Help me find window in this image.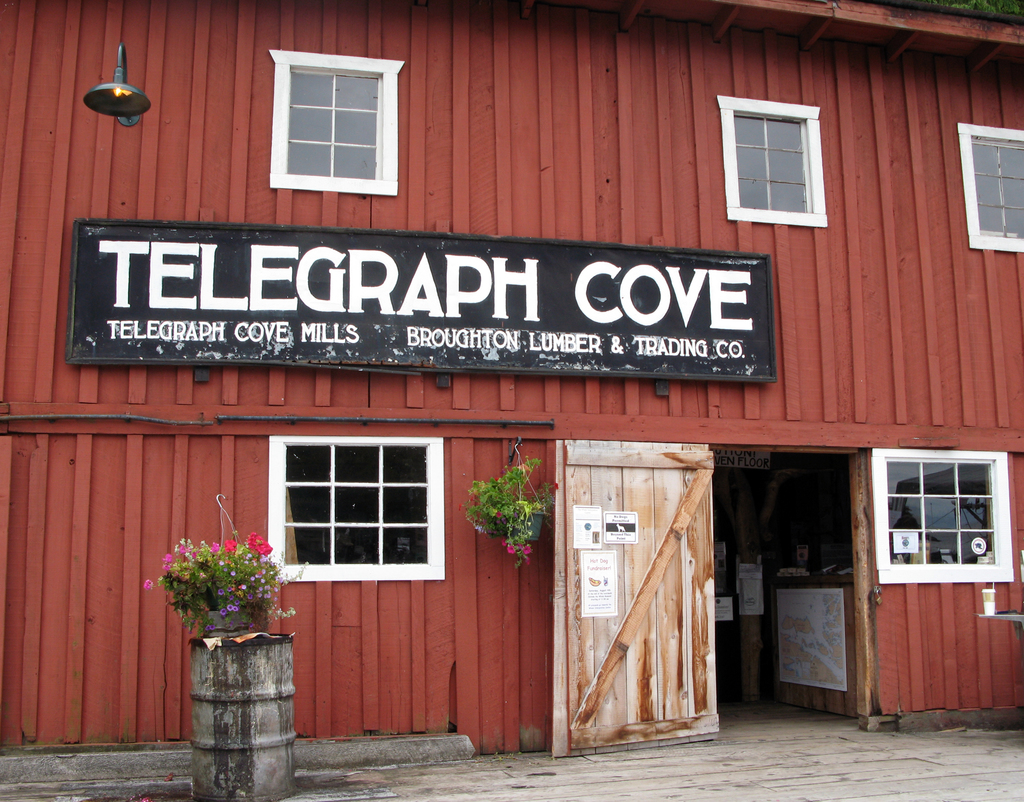
Found it: left=259, top=31, right=400, bottom=184.
